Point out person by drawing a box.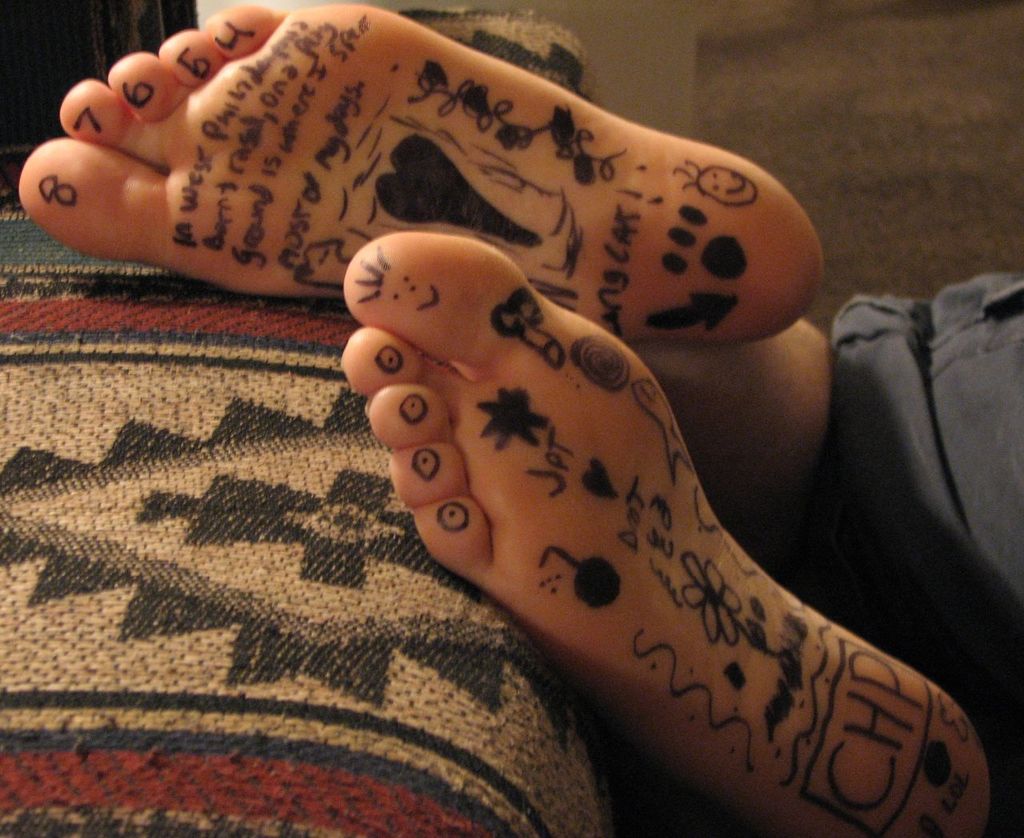
<box>58,41,992,775</box>.
